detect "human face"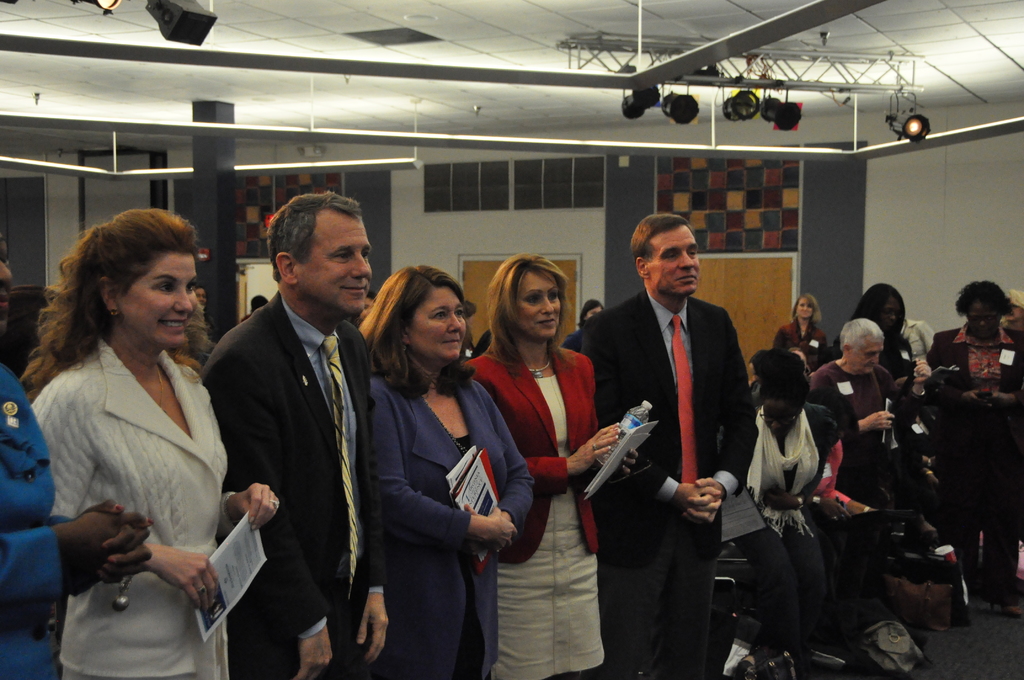
locate(404, 284, 467, 359)
